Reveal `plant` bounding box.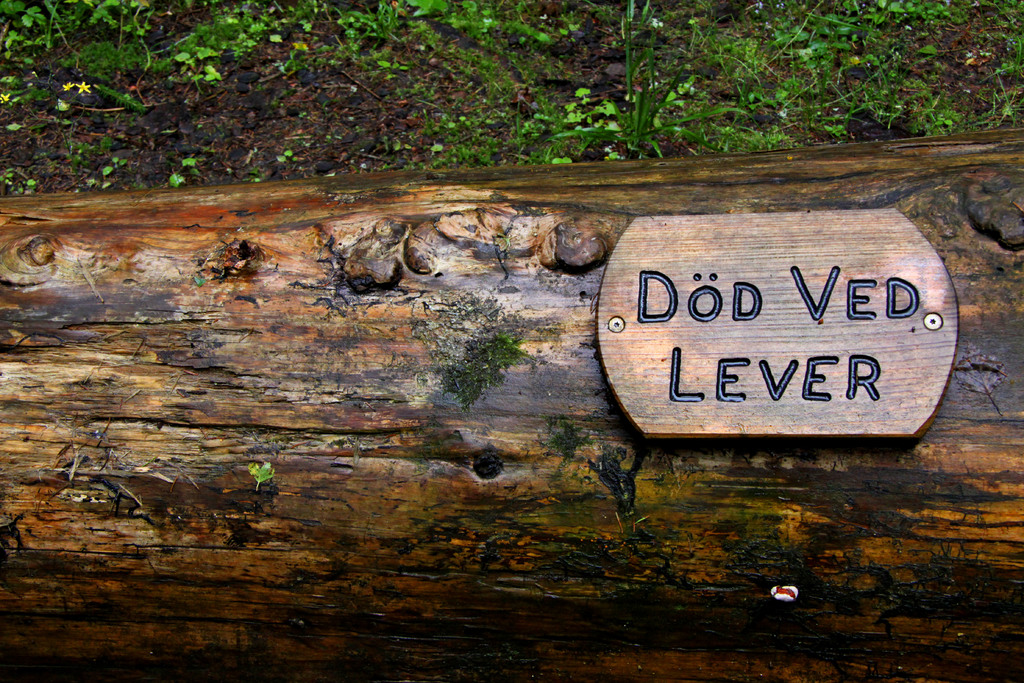
Revealed: <box>246,463,274,493</box>.
